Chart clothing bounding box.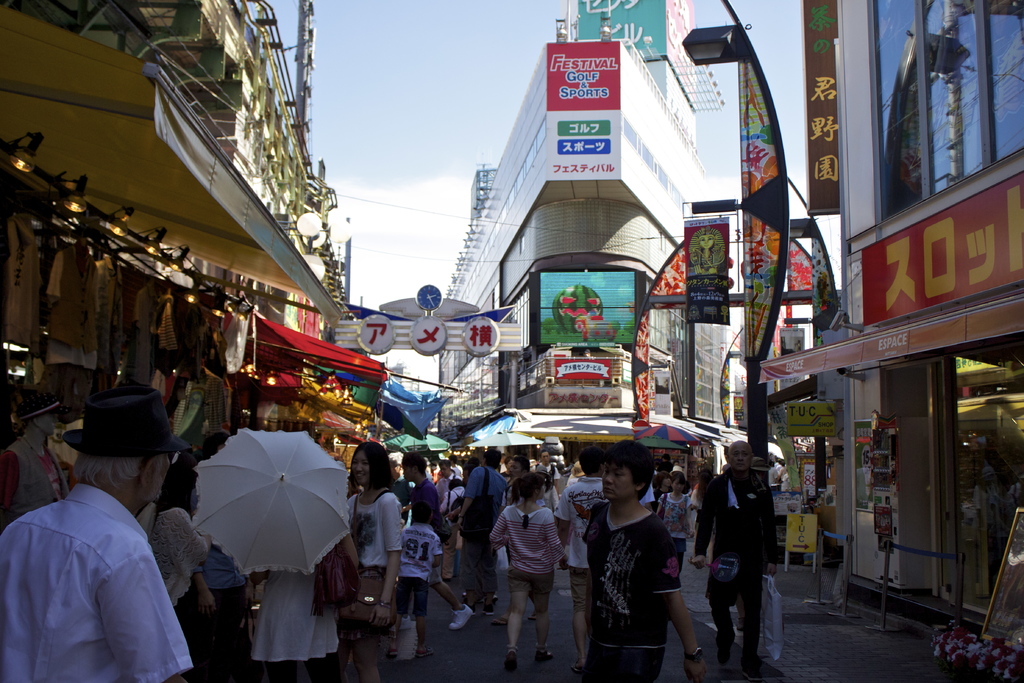
Charted: BBox(484, 493, 573, 598).
